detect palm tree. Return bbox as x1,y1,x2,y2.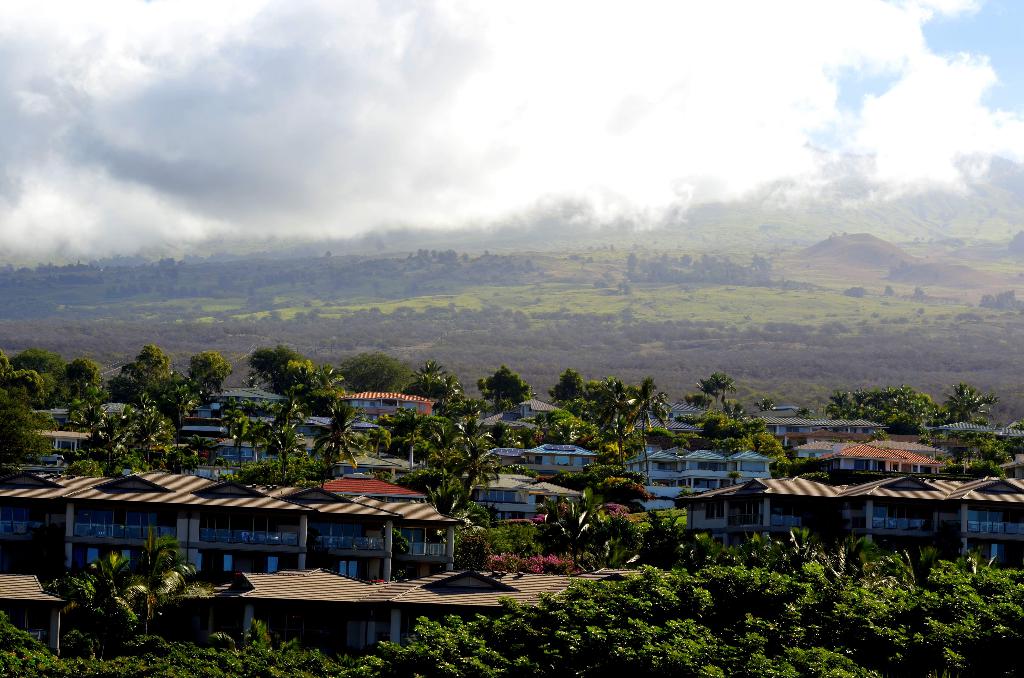
877,389,928,440.
